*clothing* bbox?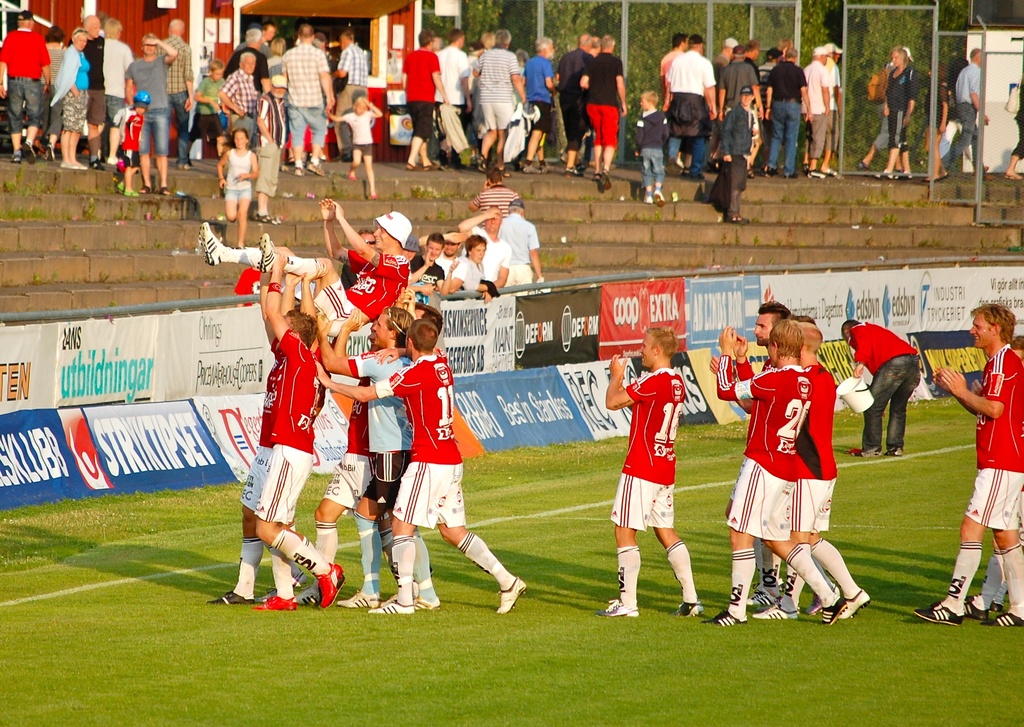
(x1=721, y1=362, x2=811, y2=542)
